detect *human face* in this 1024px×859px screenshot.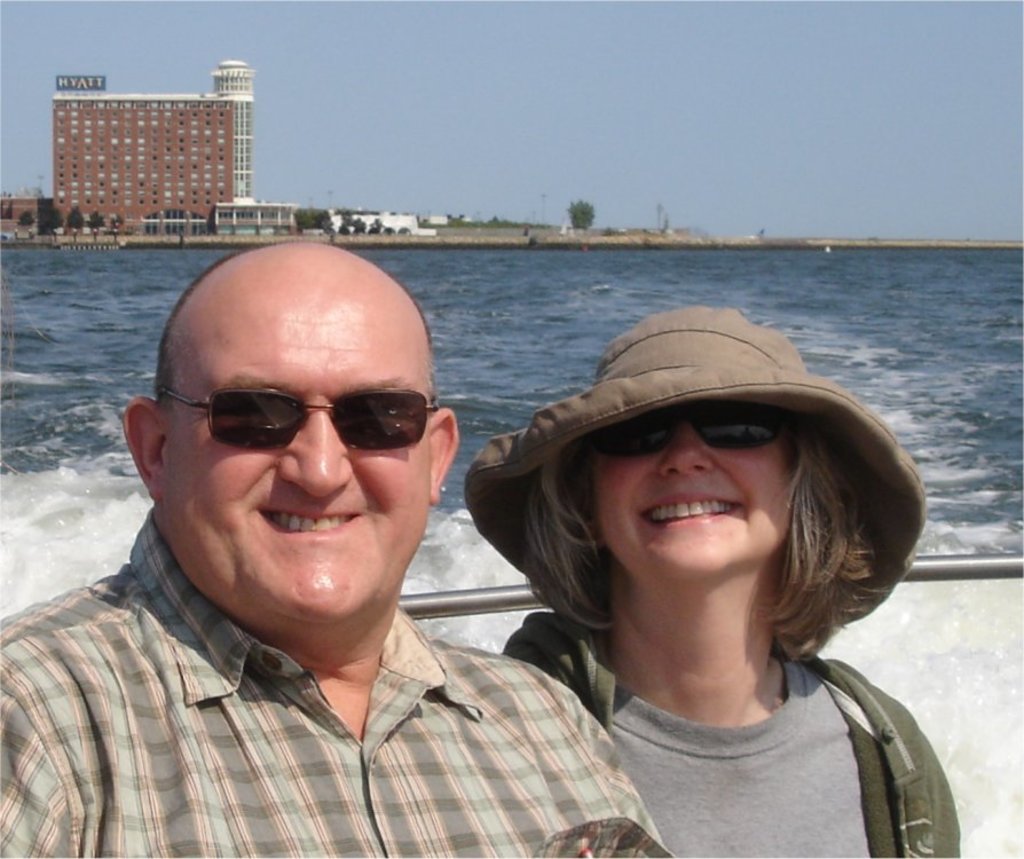
Detection: region(590, 415, 797, 574).
